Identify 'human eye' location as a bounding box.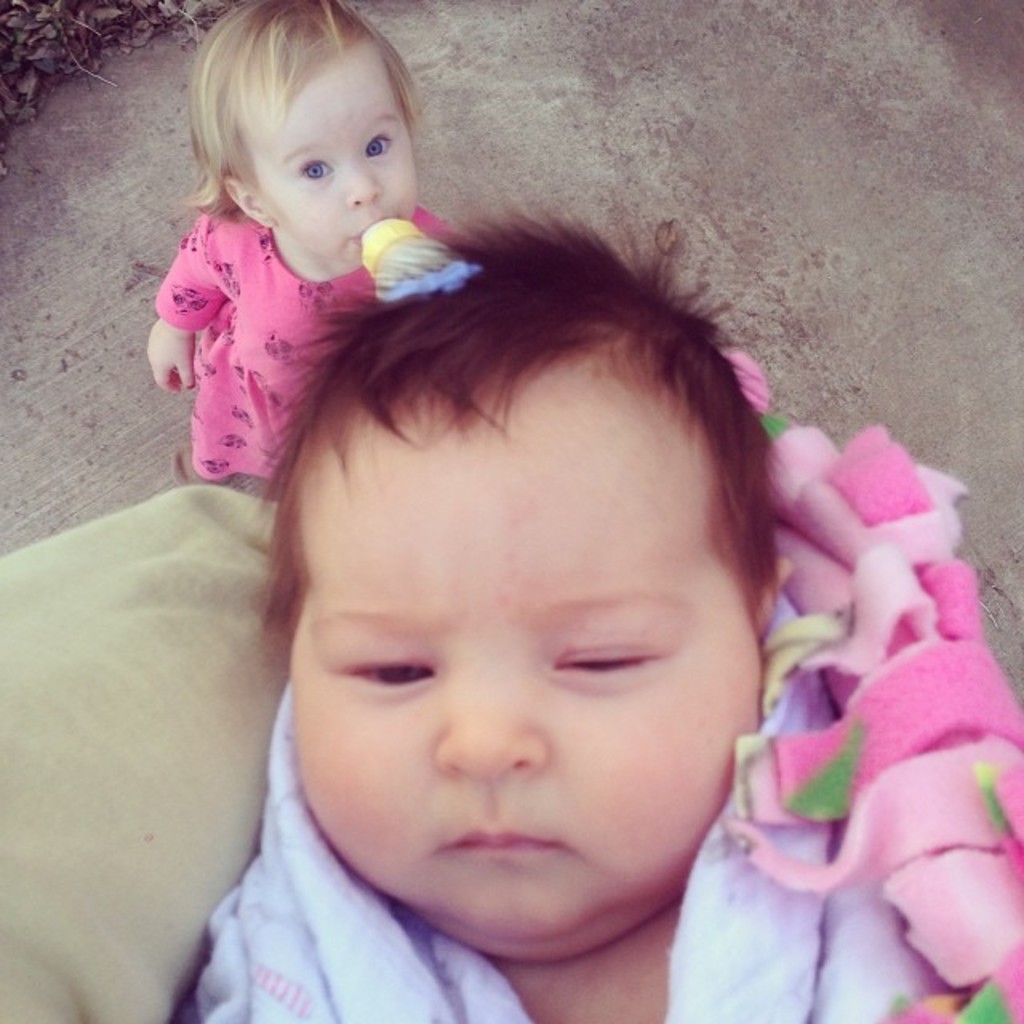
363, 133, 394, 162.
